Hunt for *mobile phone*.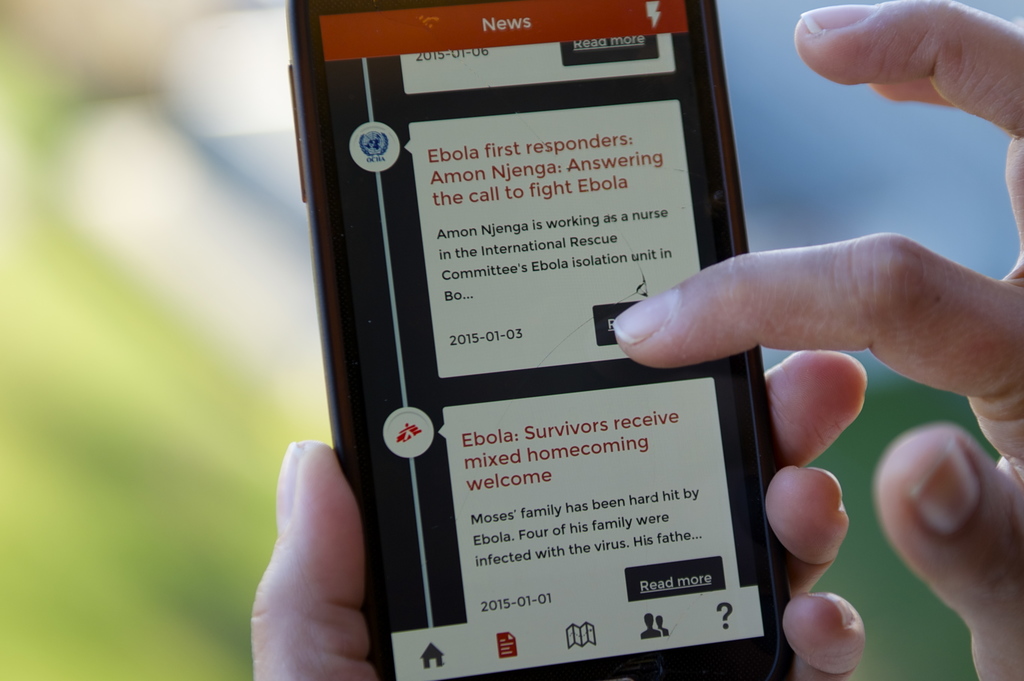
Hunted down at bbox=(296, 0, 835, 668).
